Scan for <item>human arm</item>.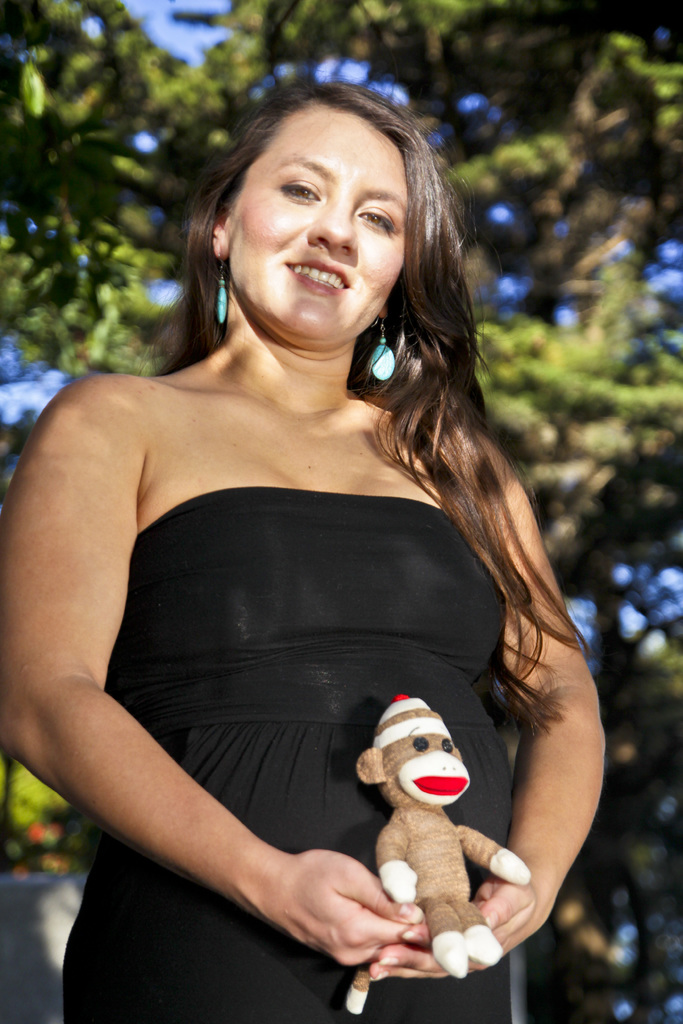
Scan result: [left=0, top=384, right=441, bottom=967].
